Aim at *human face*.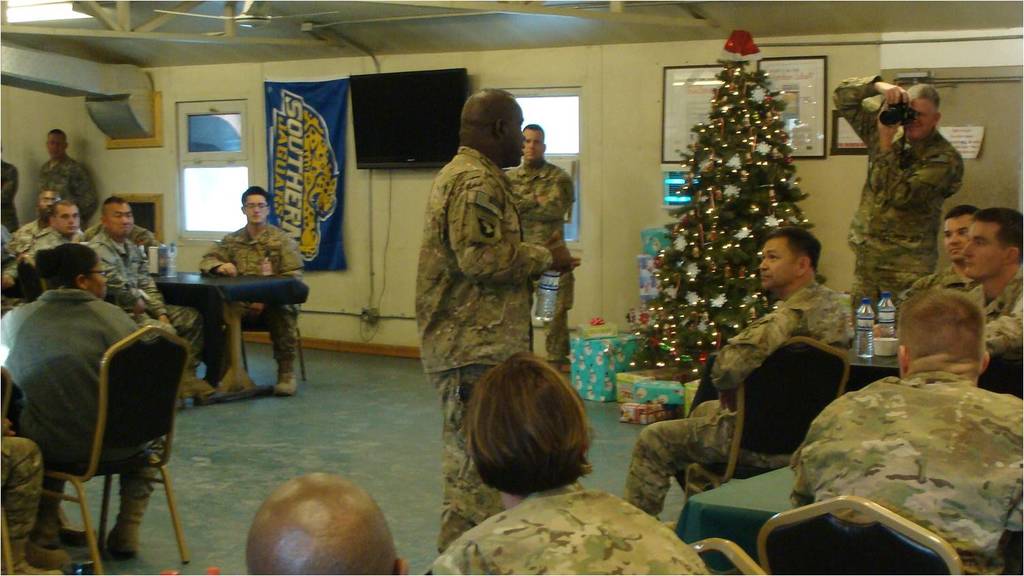
Aimed at (left=905, top=97, right=939, bottom=139).
